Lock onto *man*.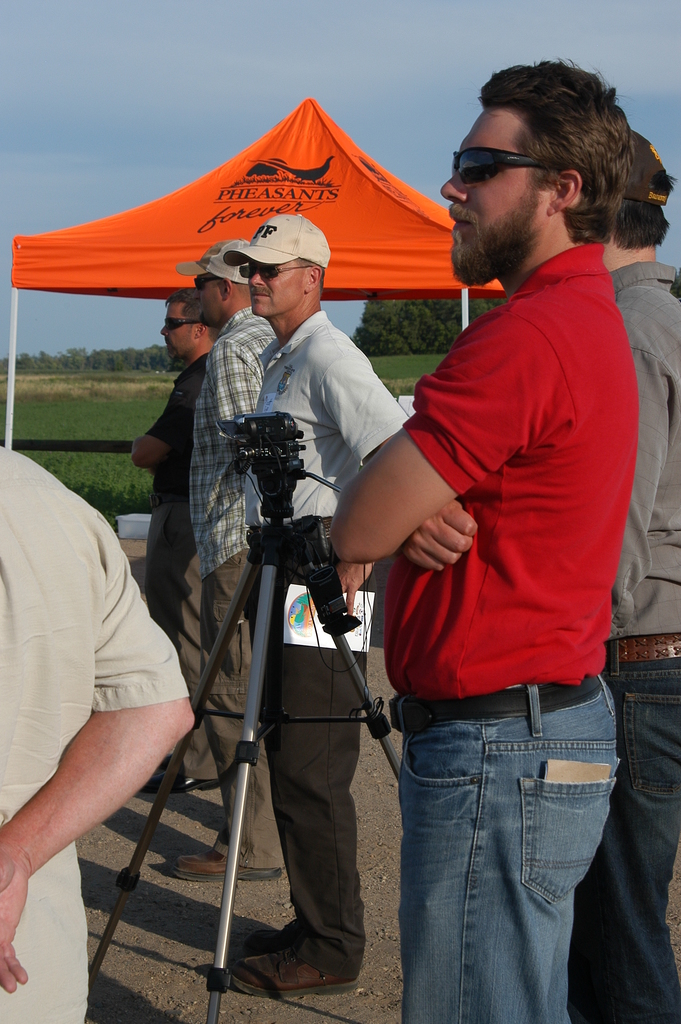
Locked: Rect(328, 56, 639, 1023).
